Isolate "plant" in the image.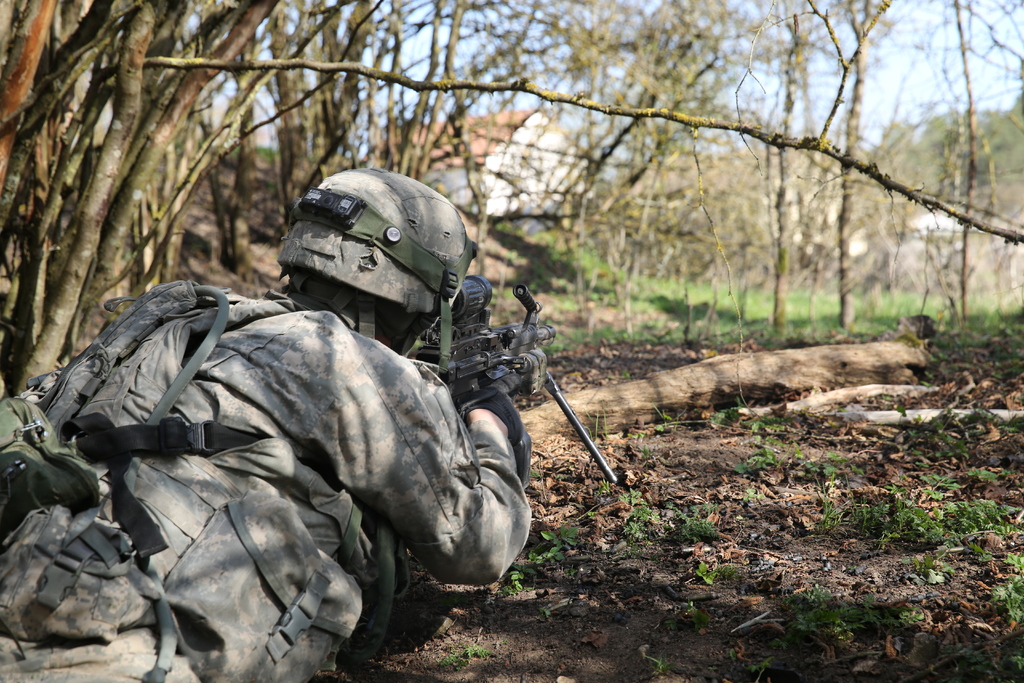
Isolated region: x1=735, y1=578, x2=934, y2=643.
